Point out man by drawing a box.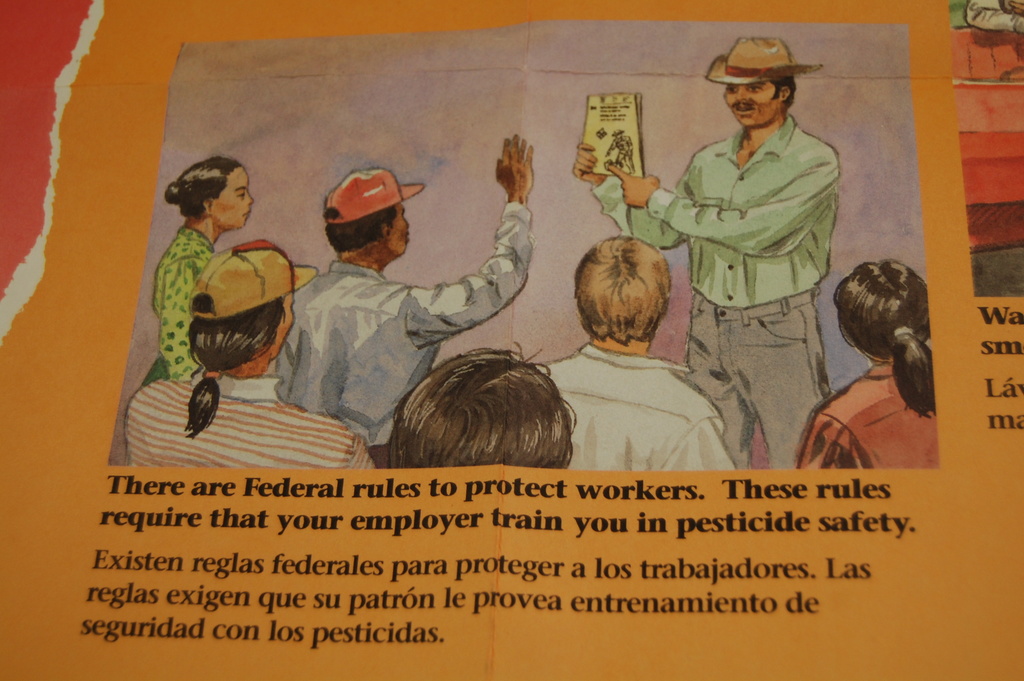
[left=604, top=127, right=639, bottom=177].
